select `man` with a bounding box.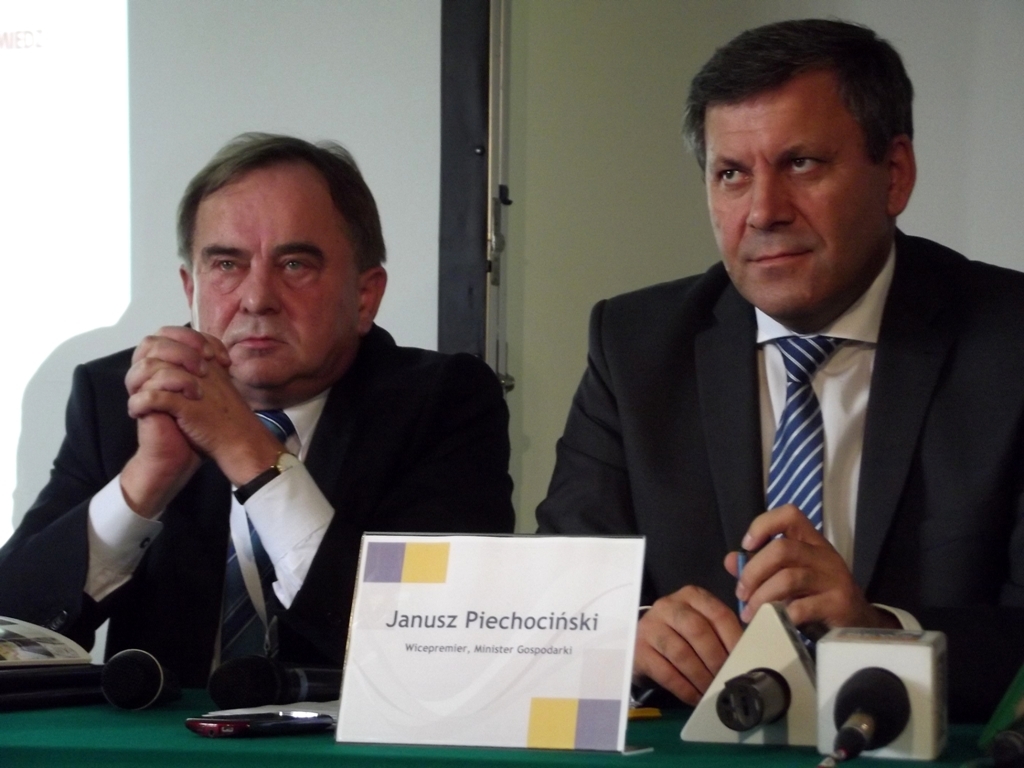
[523, 40, 1018, 735].
